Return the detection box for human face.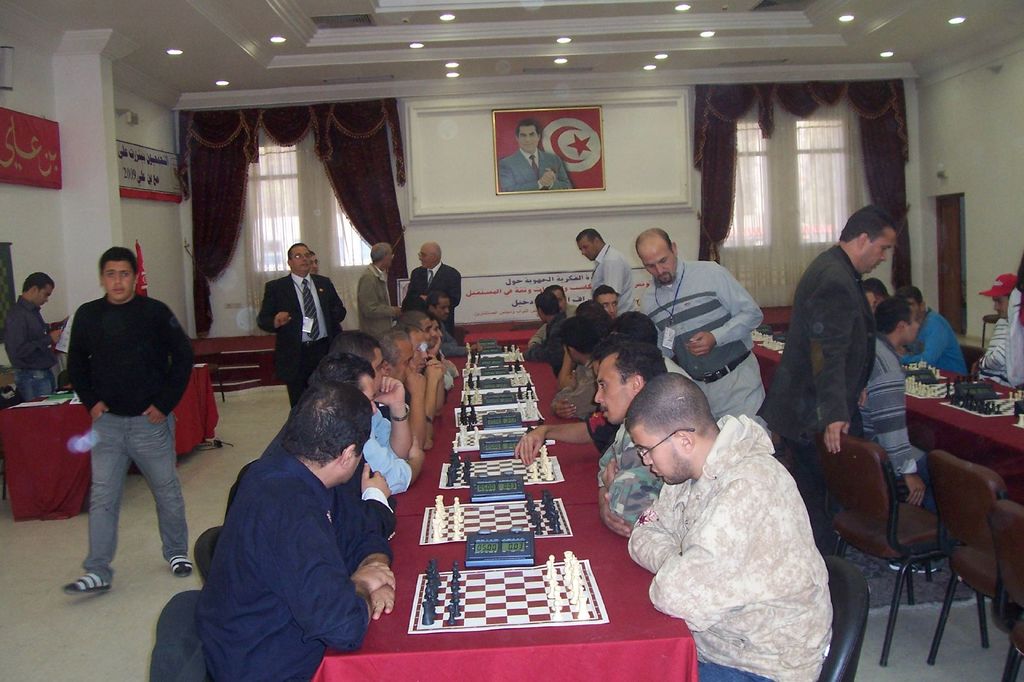
detection(871, 227, 891, 273).
